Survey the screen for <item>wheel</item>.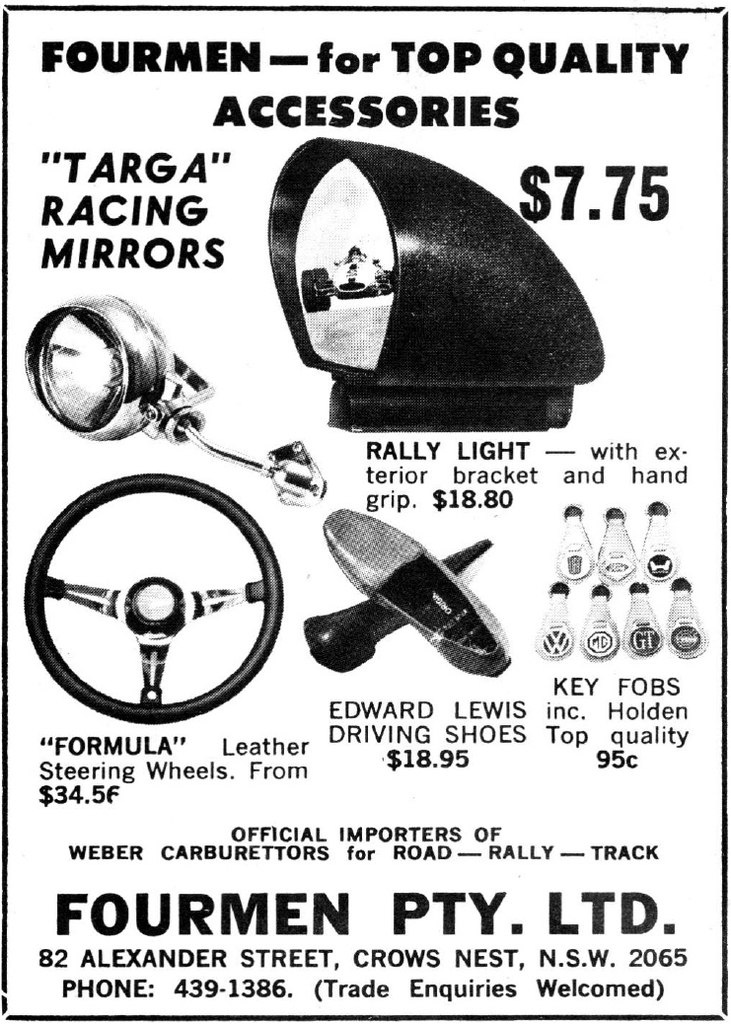
Survey found: {"x1": 25, "y1": 473, "x2": 287, "y2": 721}.
